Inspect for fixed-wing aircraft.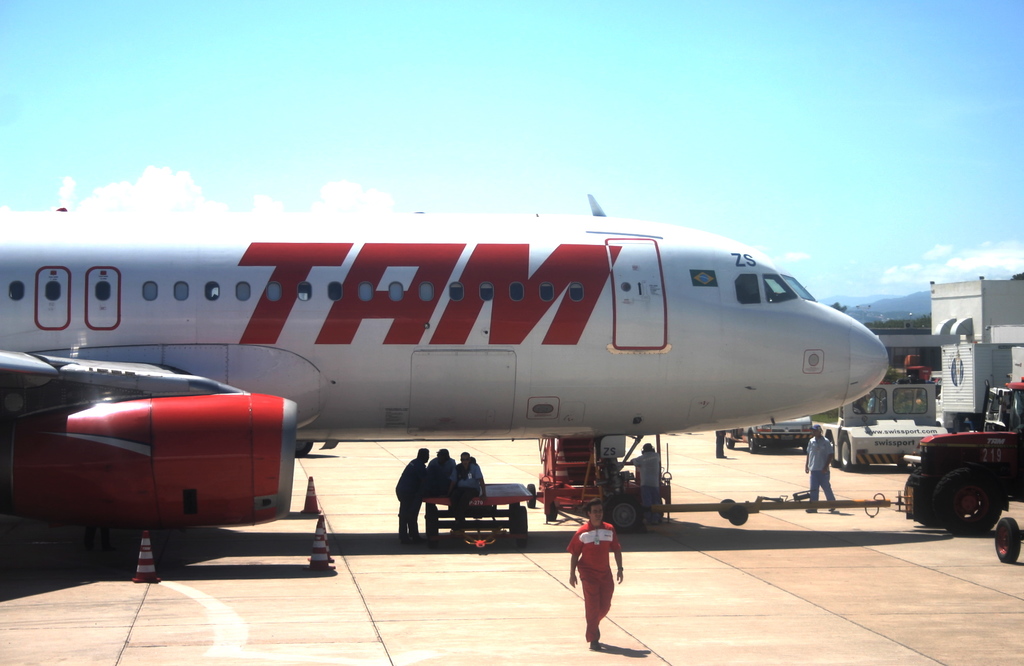
Inspection: bbox=(0, 216, 896, 548).
